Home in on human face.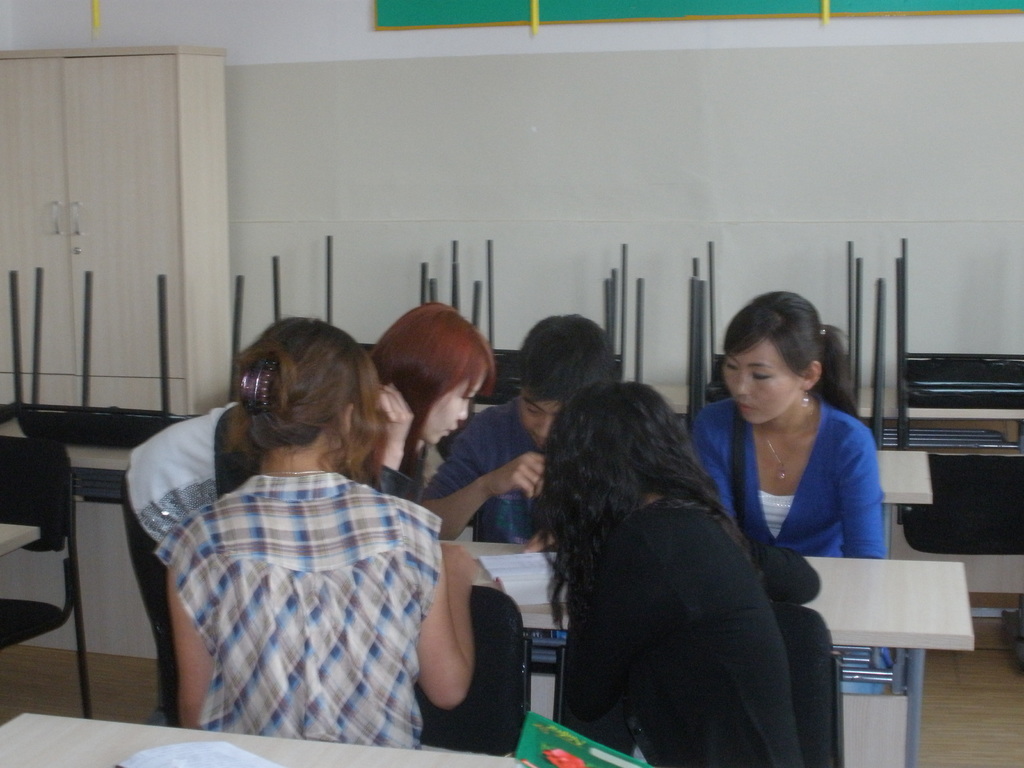
Homed in at 721/335/806/431.
